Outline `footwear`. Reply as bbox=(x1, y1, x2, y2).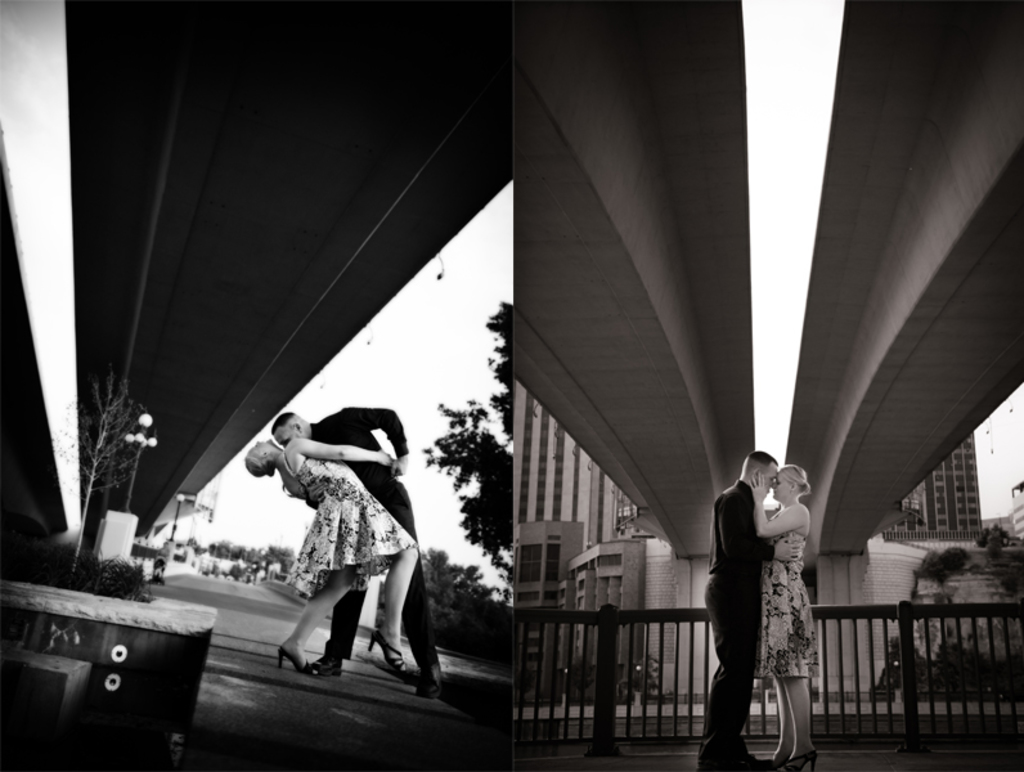
bbox=(778, 751, 819, 771).
